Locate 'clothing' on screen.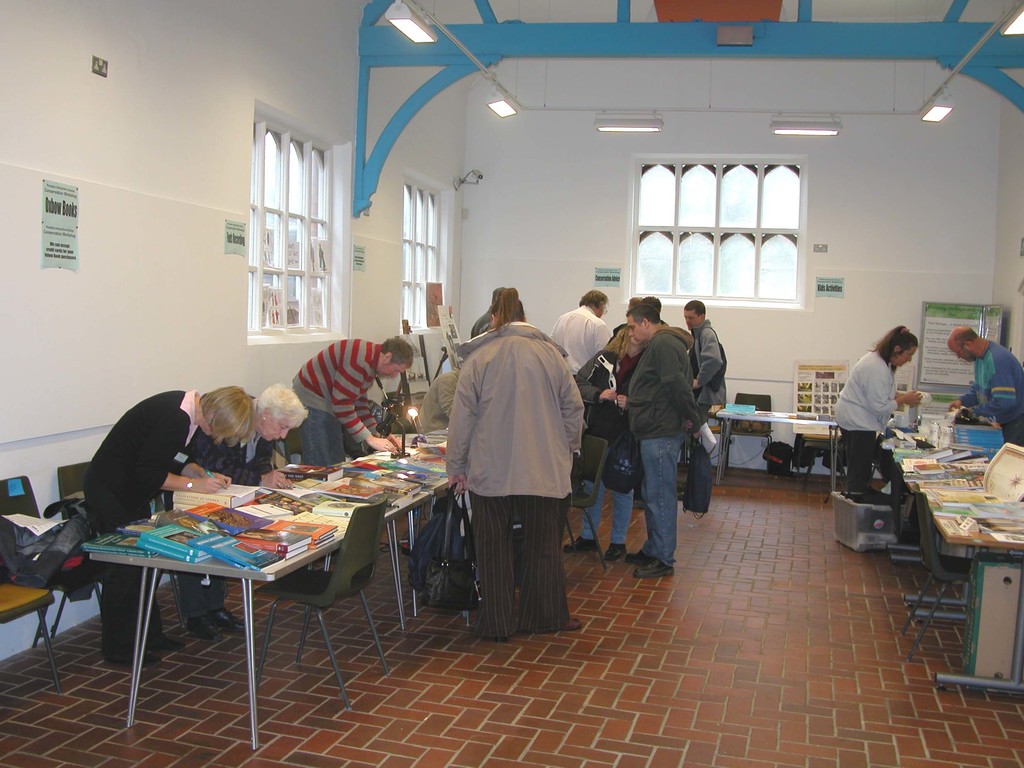
On screen at crop(582, 458, 609, 539).
